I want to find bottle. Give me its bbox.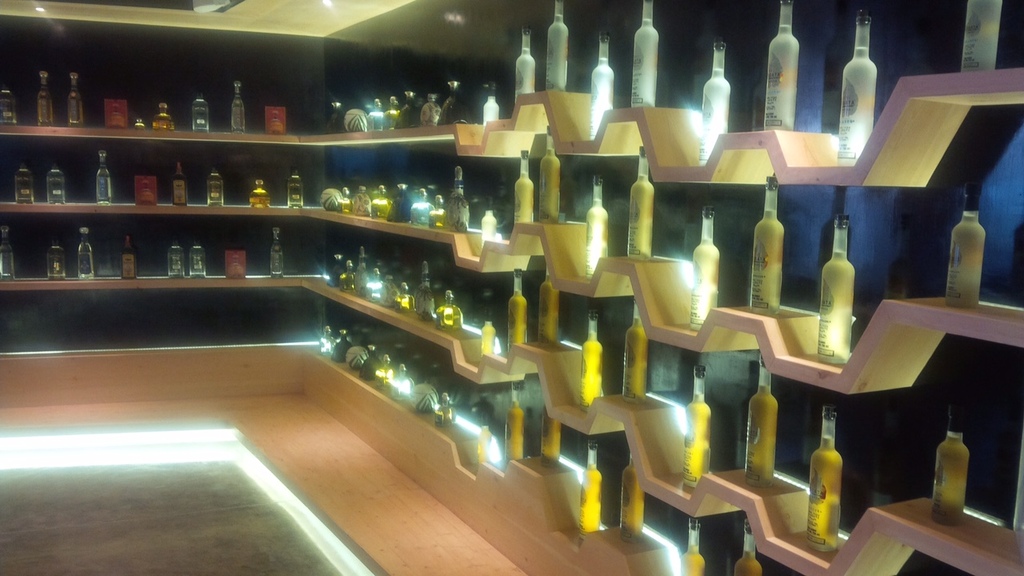
271 225 284 277.
